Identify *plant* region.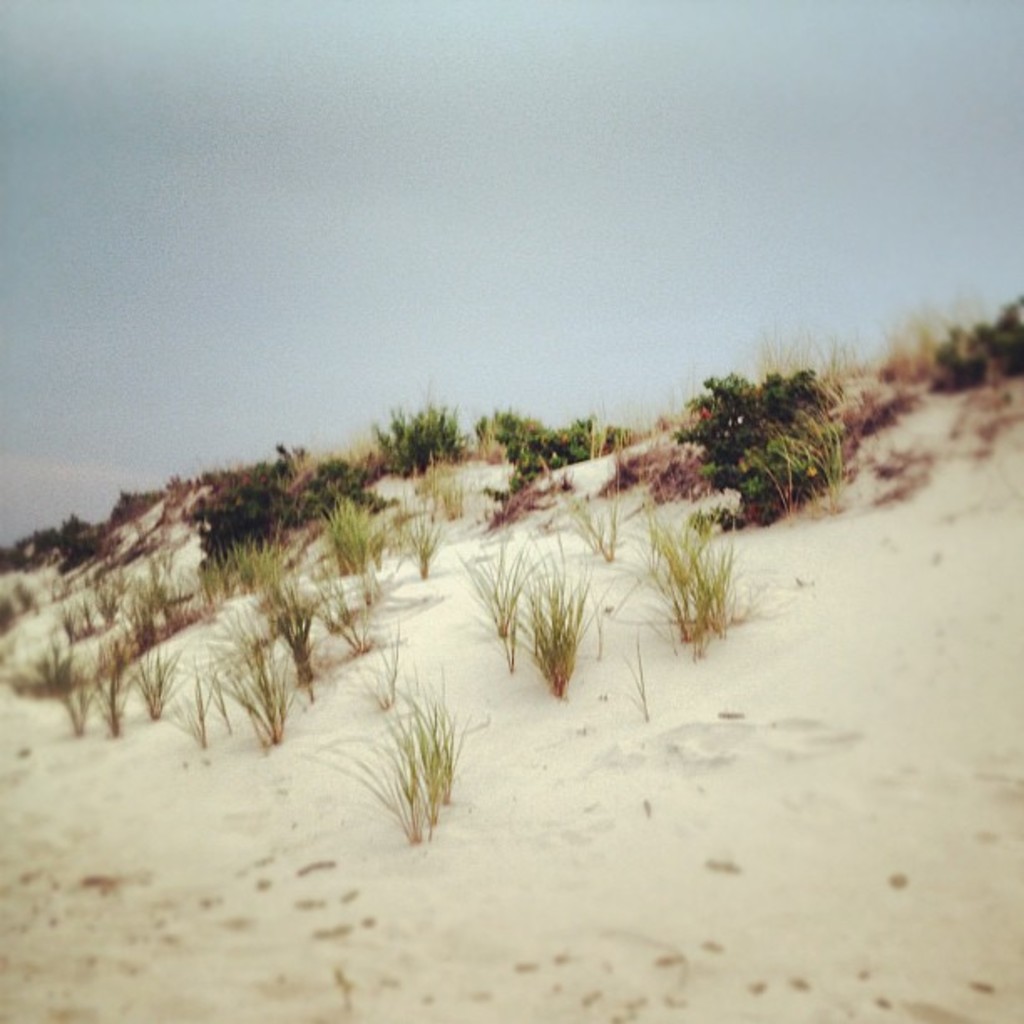
Region: 320, 475, 376, 582.
